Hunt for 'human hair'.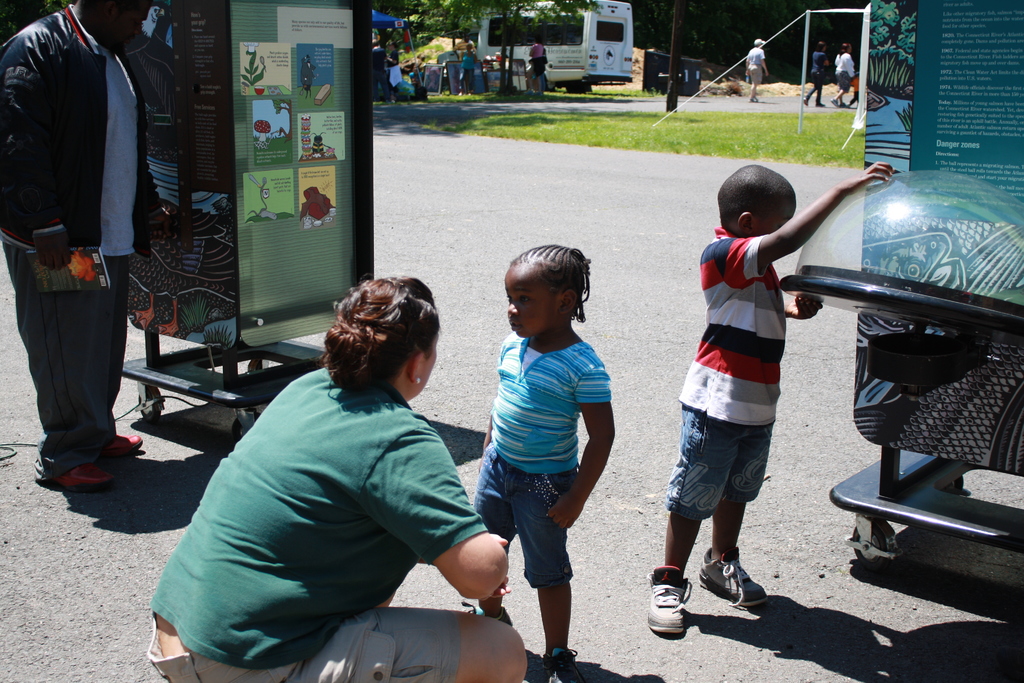
Hunted down at {"x1": 815, "y1": 37, "x2": 826, "y2": 48}.
